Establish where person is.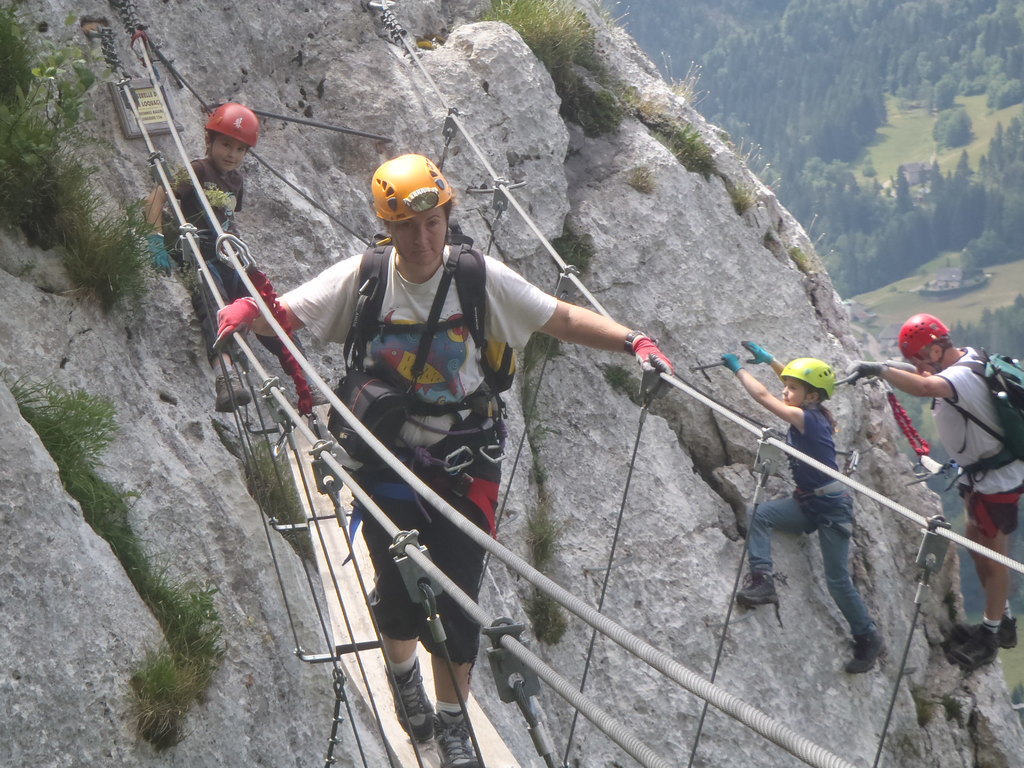
Established at (846,315,1023,673).
